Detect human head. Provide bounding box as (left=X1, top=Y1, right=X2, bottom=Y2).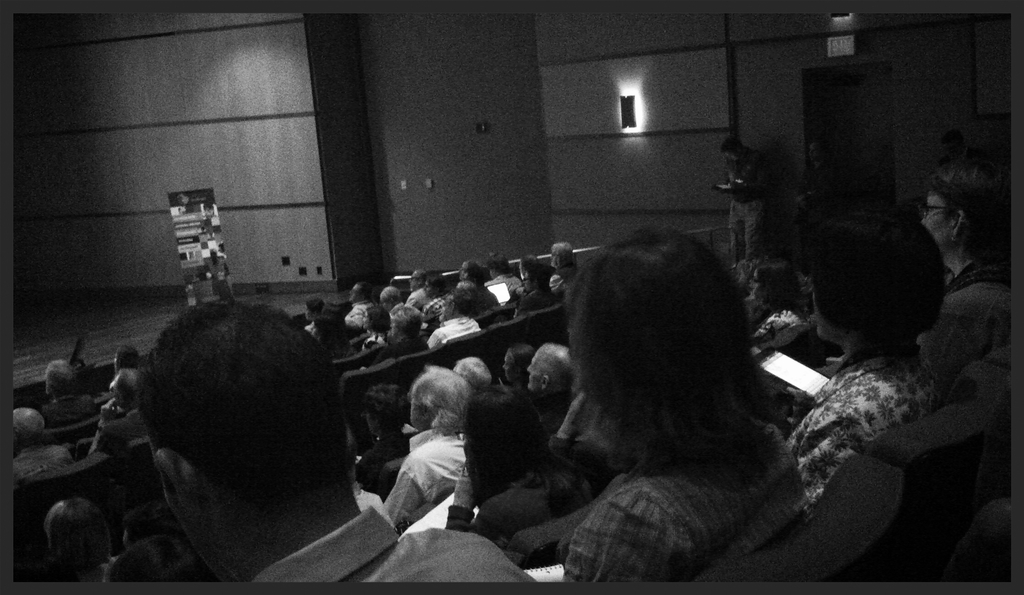
(left=525, top=263, right=549, bottom=288).
